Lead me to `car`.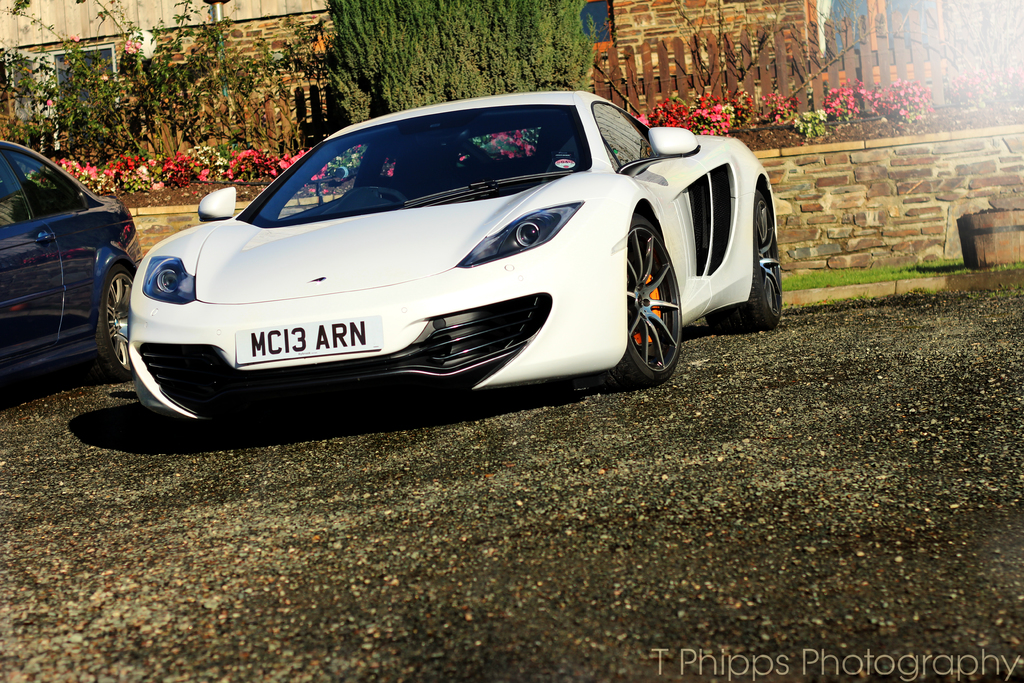
Lead to [x1=129, y1=91, x2=791, y2=441].
